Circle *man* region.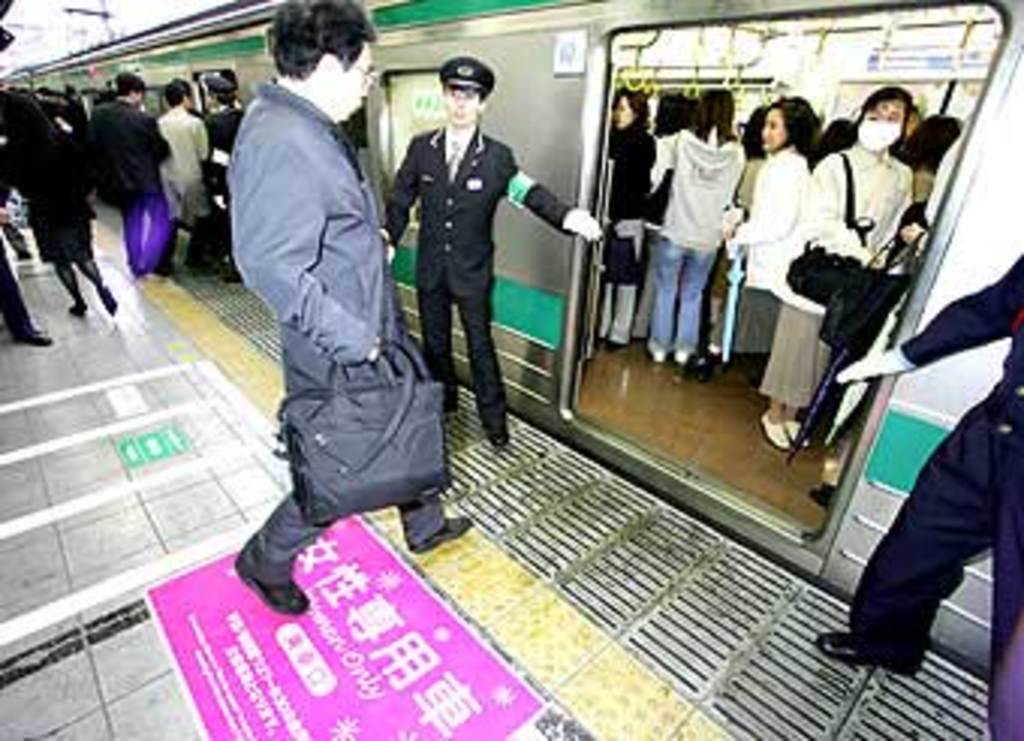
Region: {"left": 807, "top": 250, "right": 1021, "bottom": 675}.
